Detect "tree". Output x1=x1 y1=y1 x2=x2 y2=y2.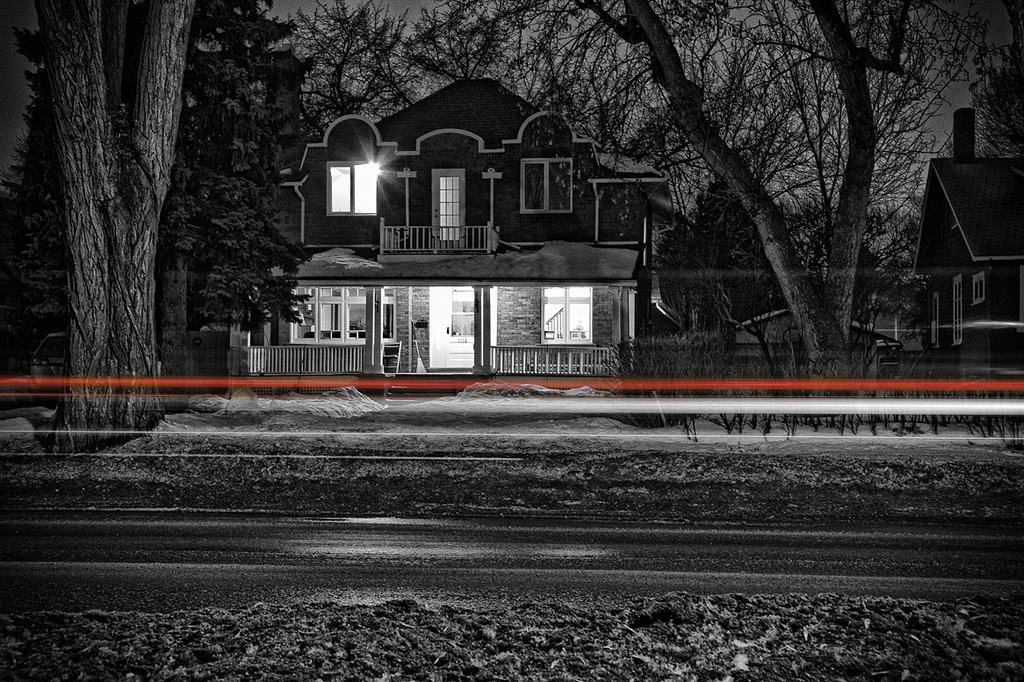
x1=2 y1=0 x2=272 y2=457.
